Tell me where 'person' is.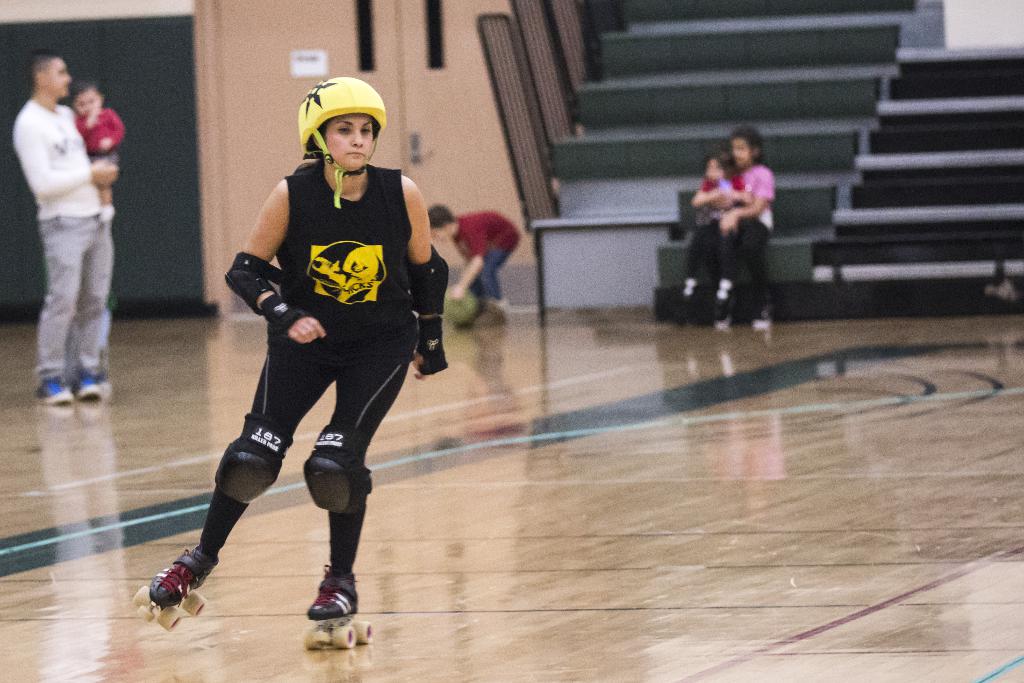
'person' is at [left=424, top=200, right=522, bottom=333].
